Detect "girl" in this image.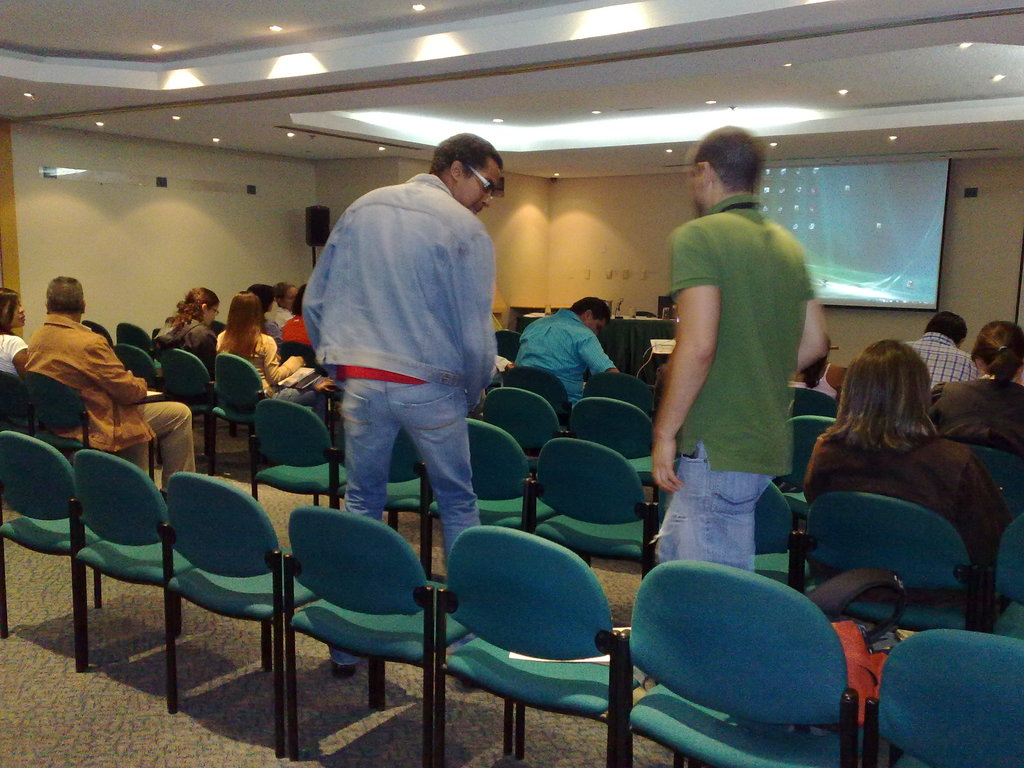
Detection: 796 339 1014 622.
